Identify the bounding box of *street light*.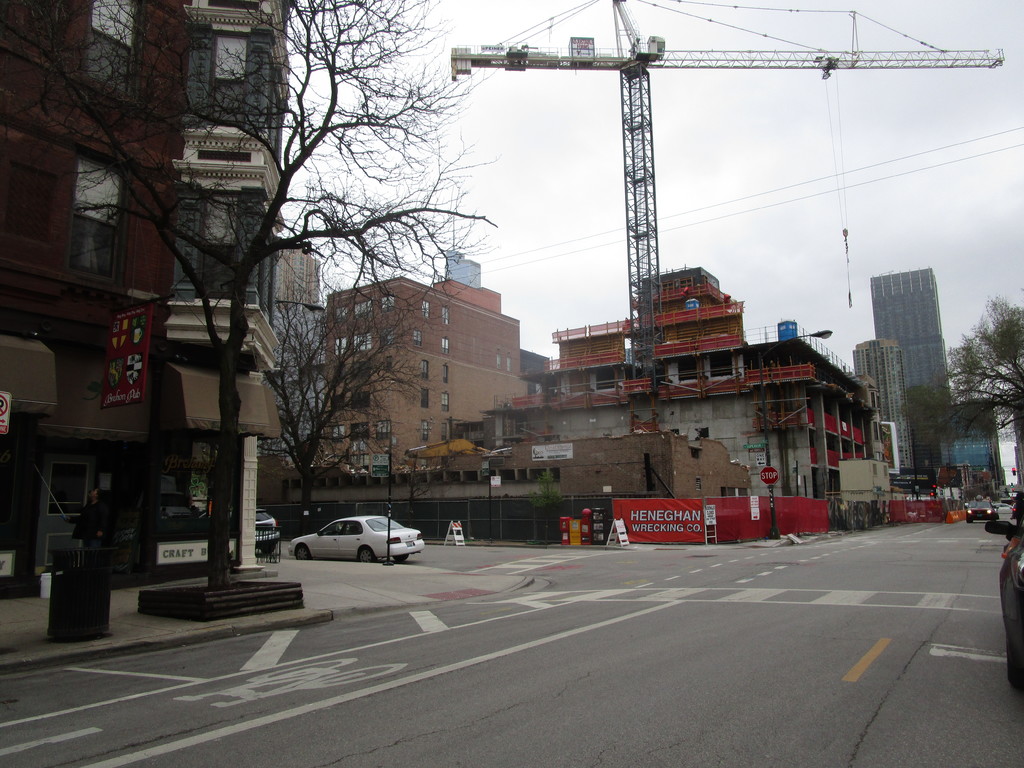
{"left": 273, "top": 301, "right": 328, "bottom": 318}.
